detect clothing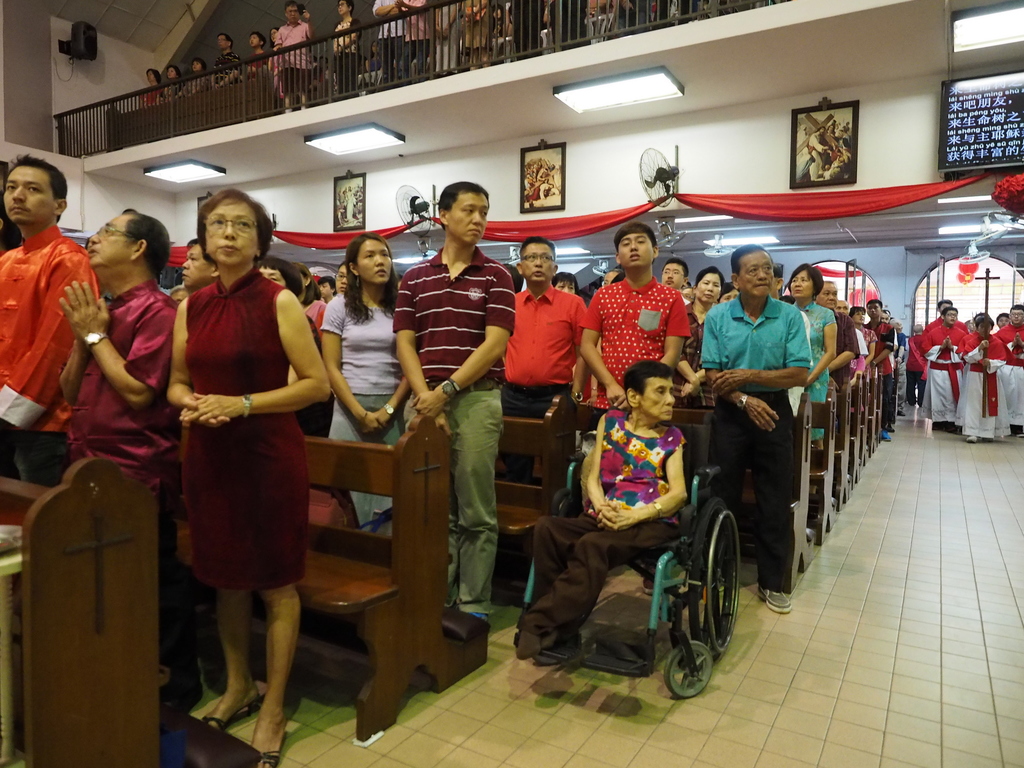
box=[339, 20, 359, 90]
